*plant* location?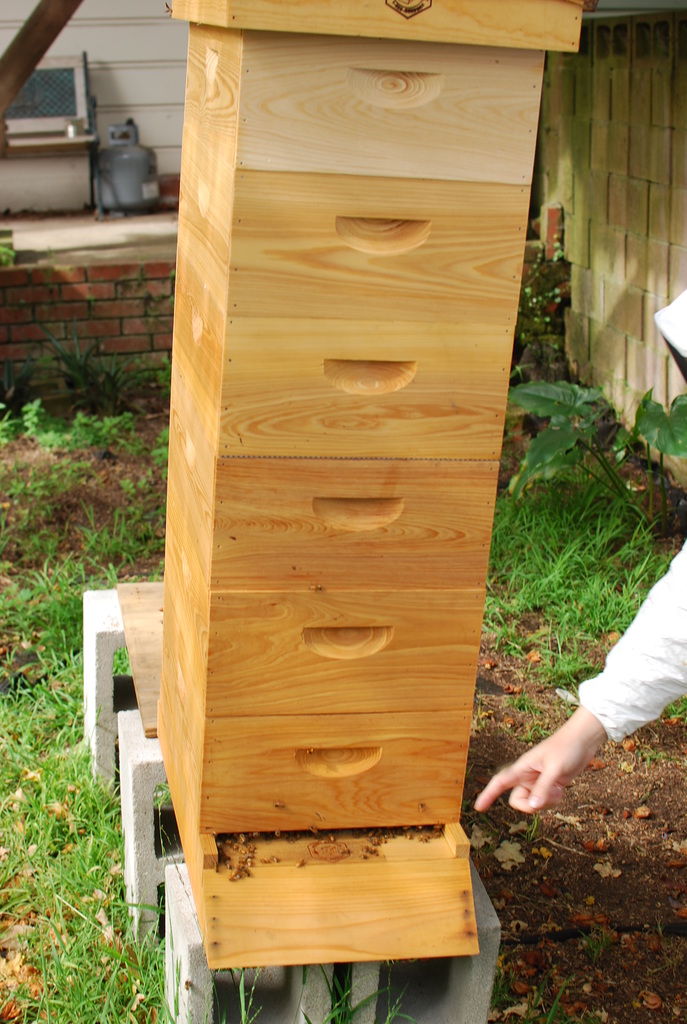
detection(509, 691, 551, 713)
